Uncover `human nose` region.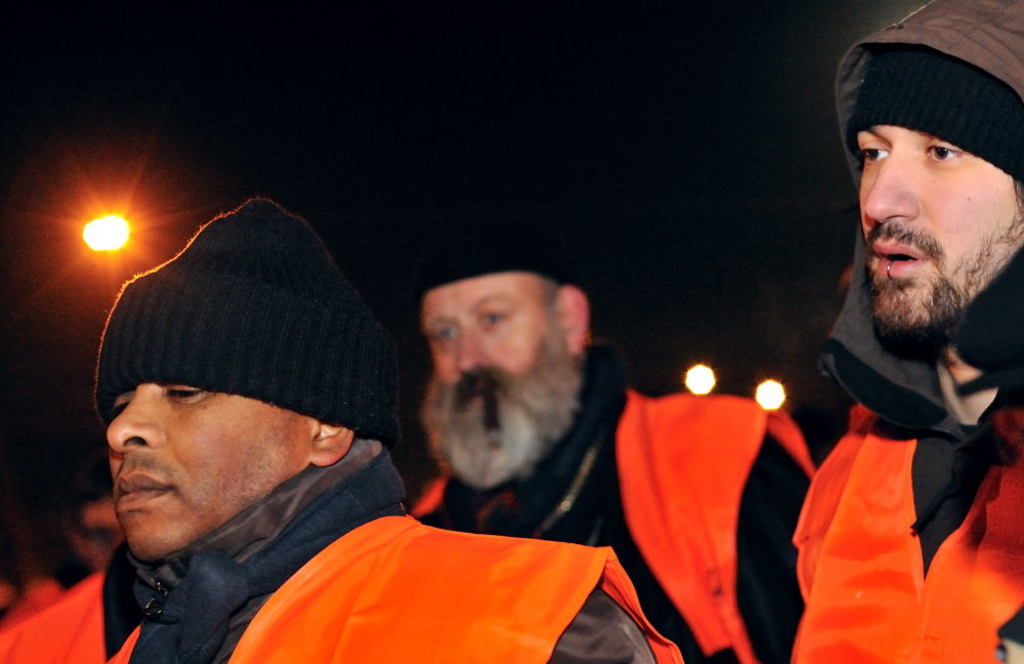
Uncovered: bbox=(104, 384, 160, 453).
